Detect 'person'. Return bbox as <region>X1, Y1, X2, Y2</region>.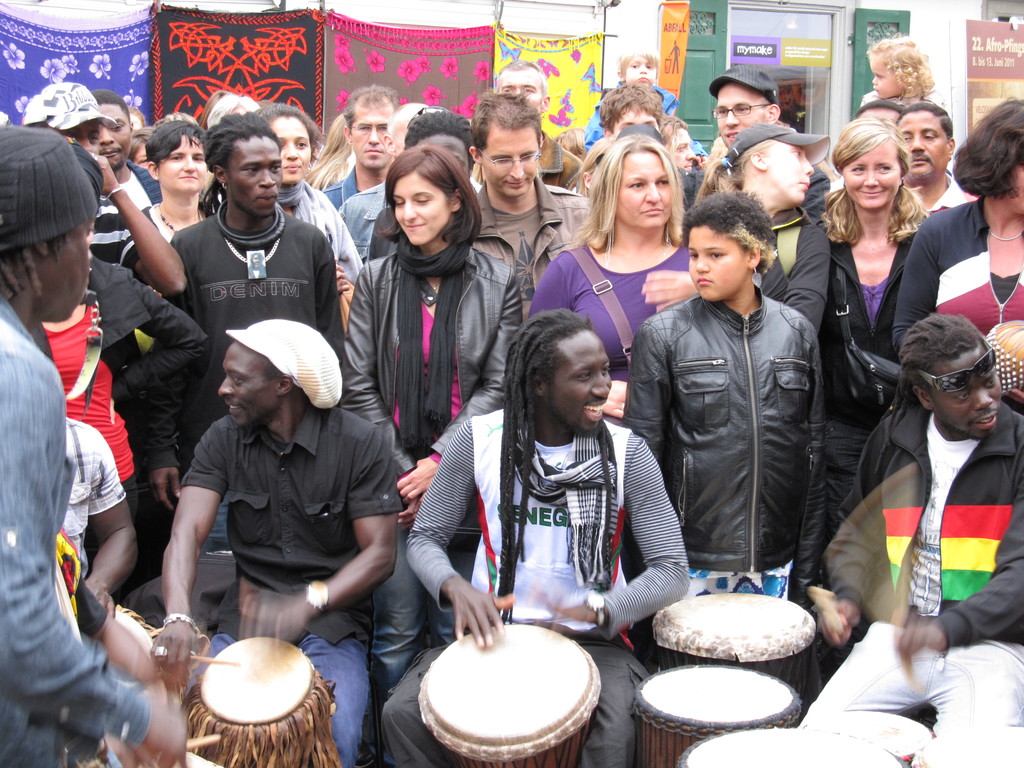
<region>892, 102, 973, 220</region>.
